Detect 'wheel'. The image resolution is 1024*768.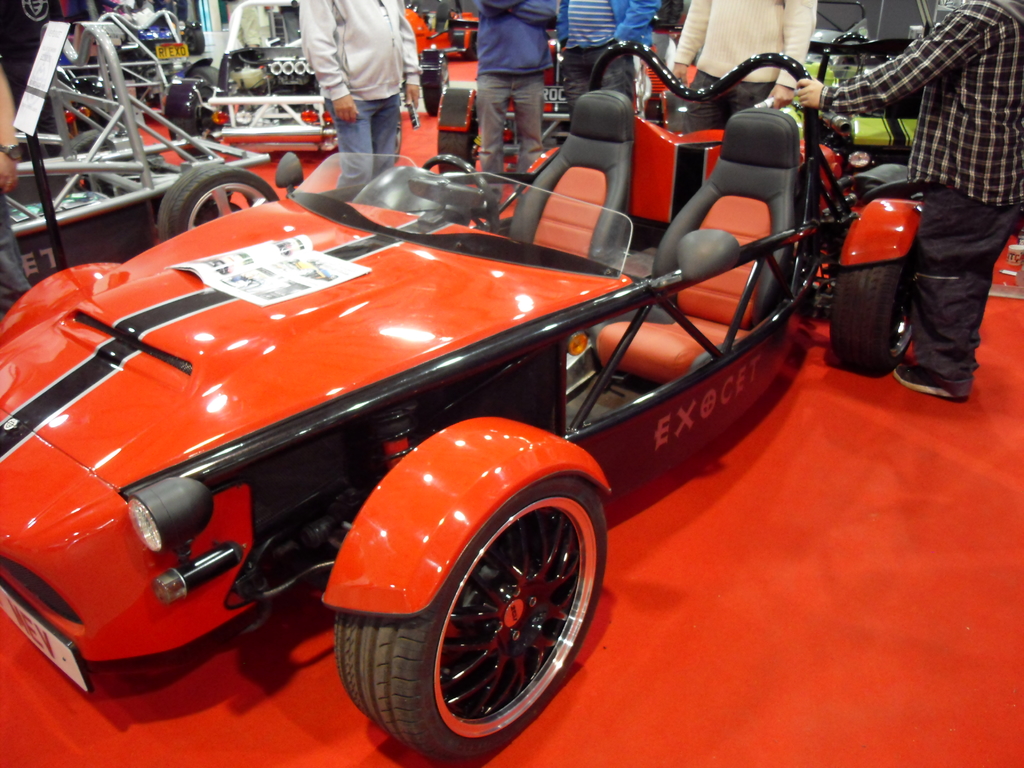
830/237/919/374.
